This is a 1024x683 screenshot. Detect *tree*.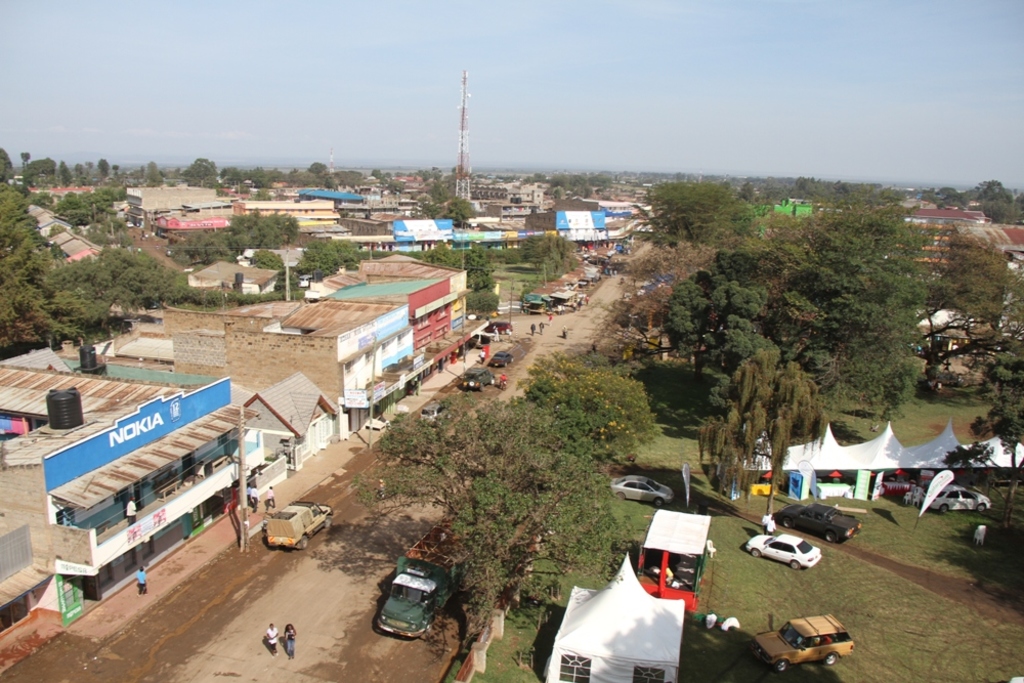
(x1=609, y1=283, x2=659, y2=346).
